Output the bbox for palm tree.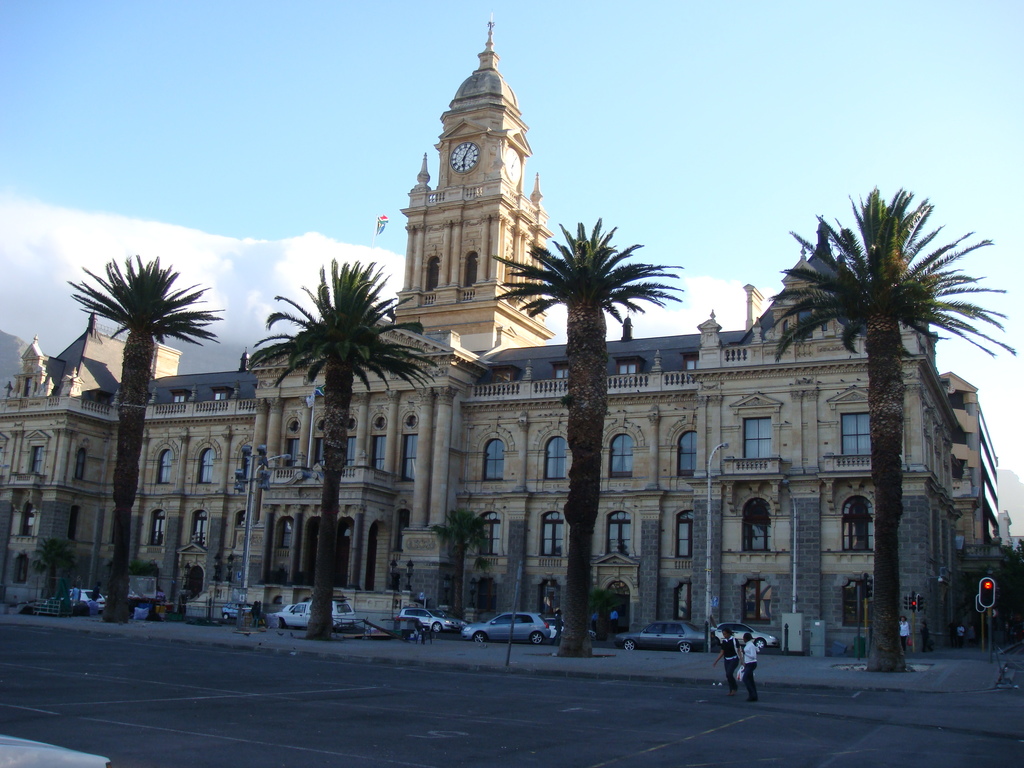
787/186/990/648.
